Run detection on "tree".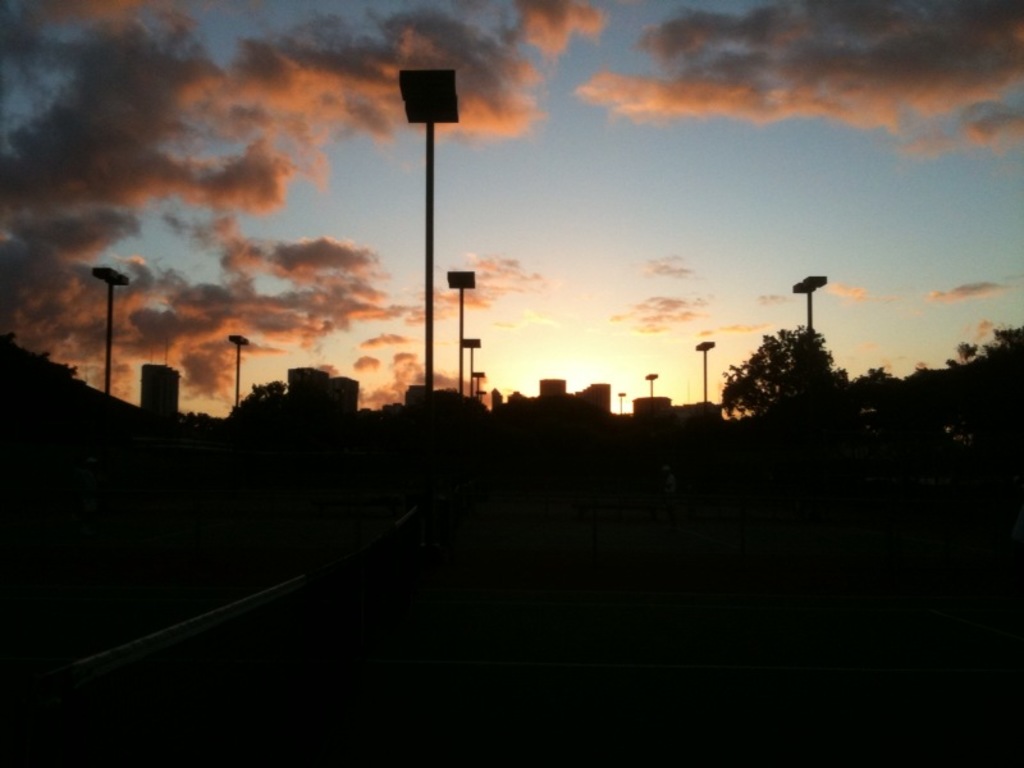
Result: 929, 319, 1023, 393.
